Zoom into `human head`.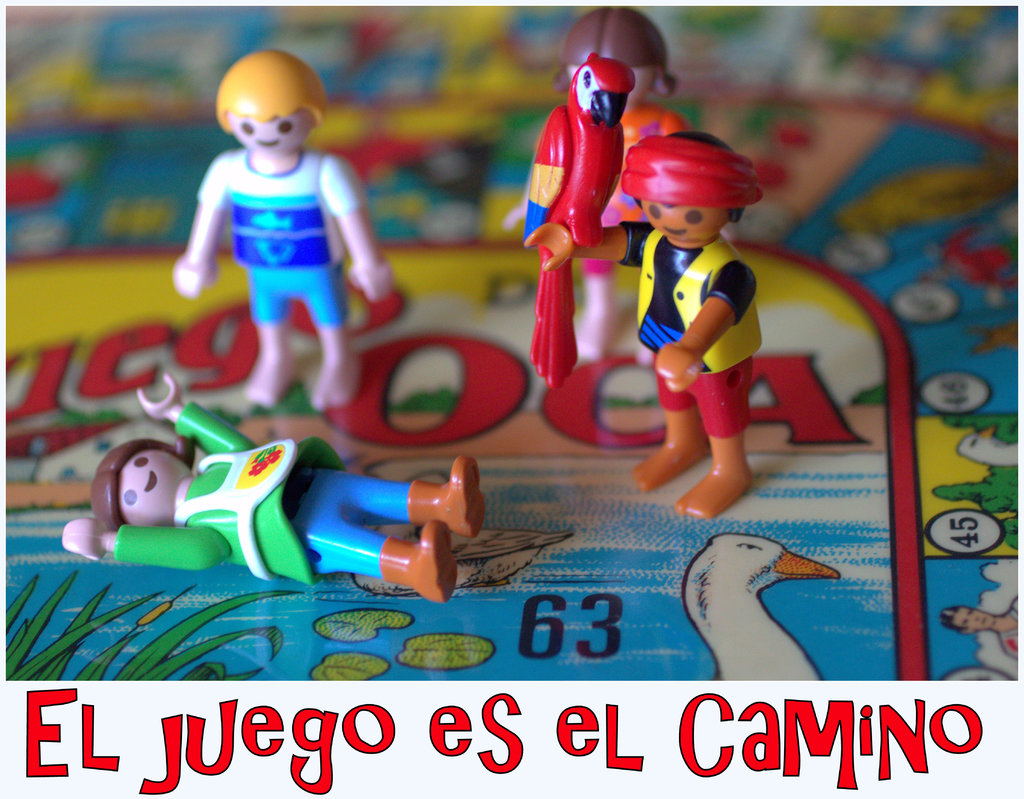
Zoom target: box(547, 6, 678, 110).
